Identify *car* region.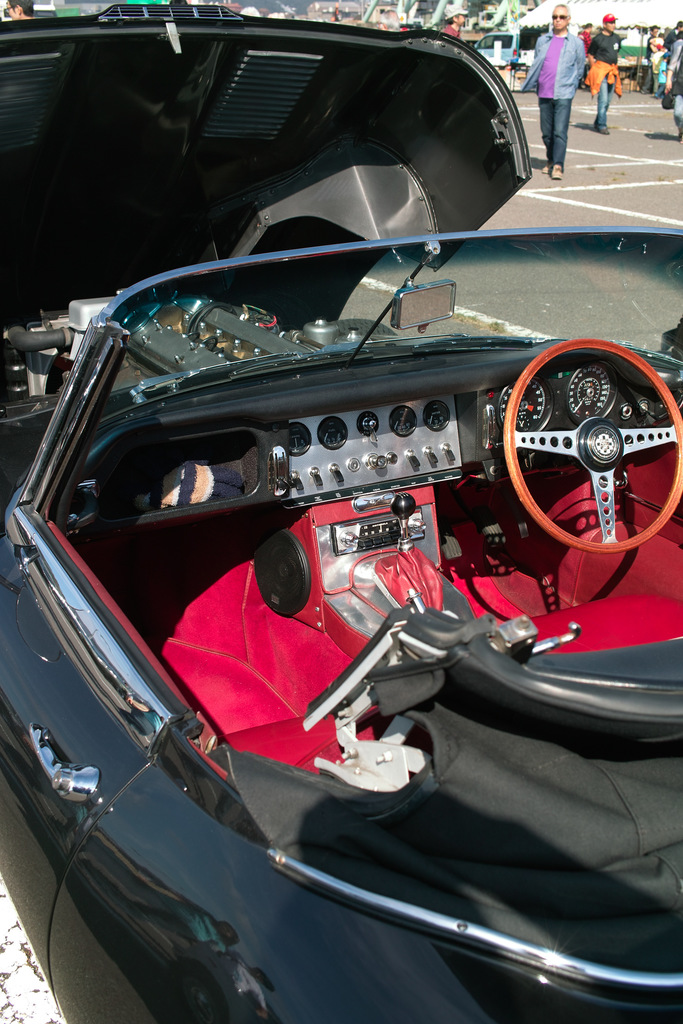
Region: 0:0:682:1022.
